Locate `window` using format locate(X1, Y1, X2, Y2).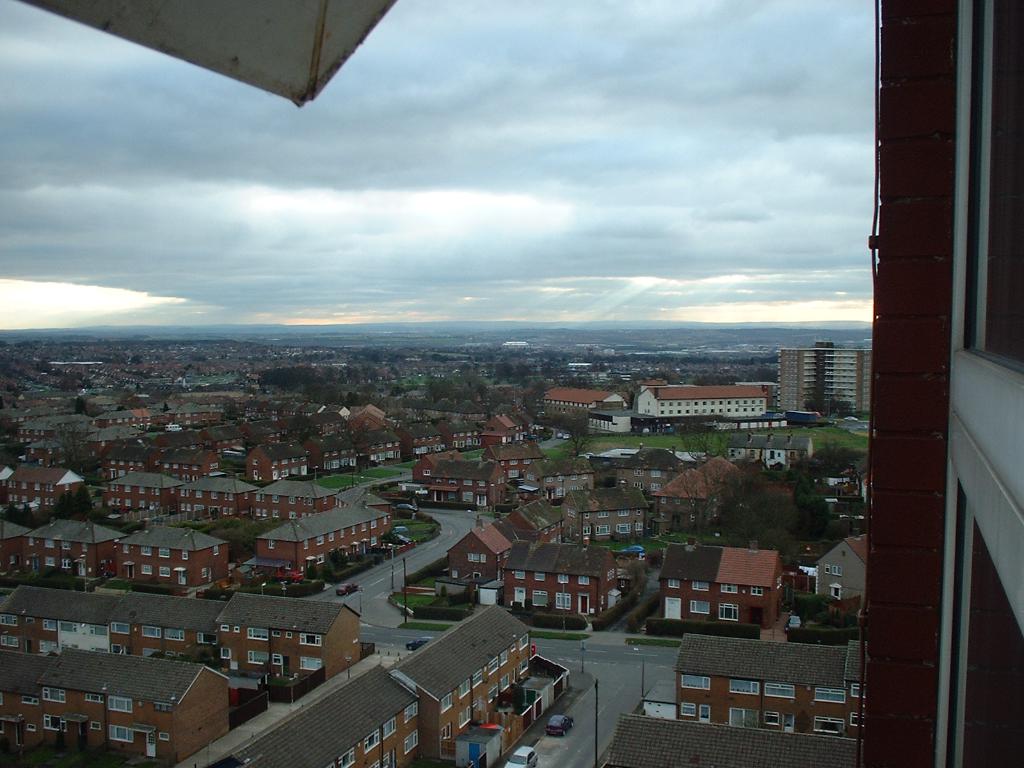
locate(650, 470, 661, 478).
